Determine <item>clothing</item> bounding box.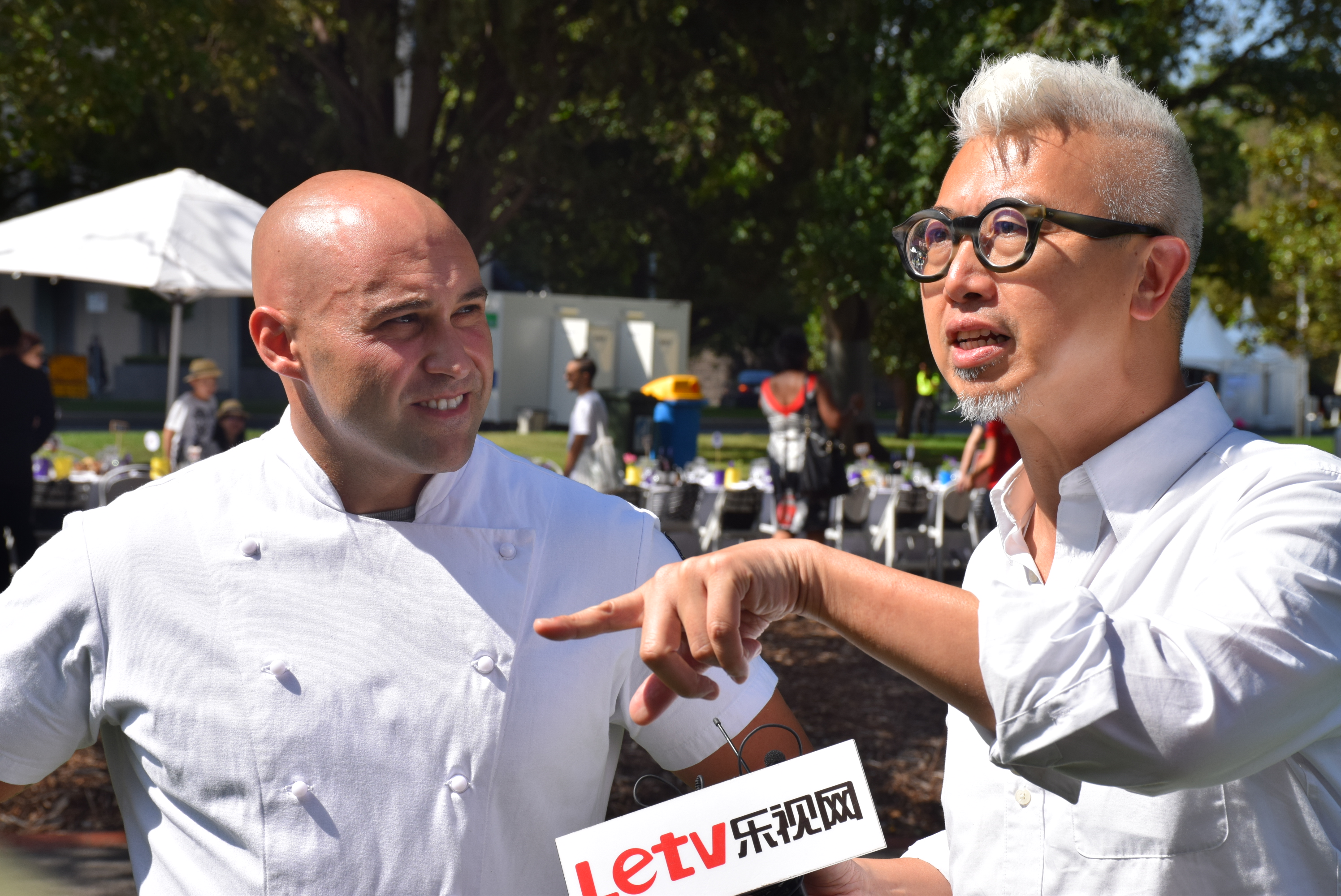
Determined: 0:161:27:245.
